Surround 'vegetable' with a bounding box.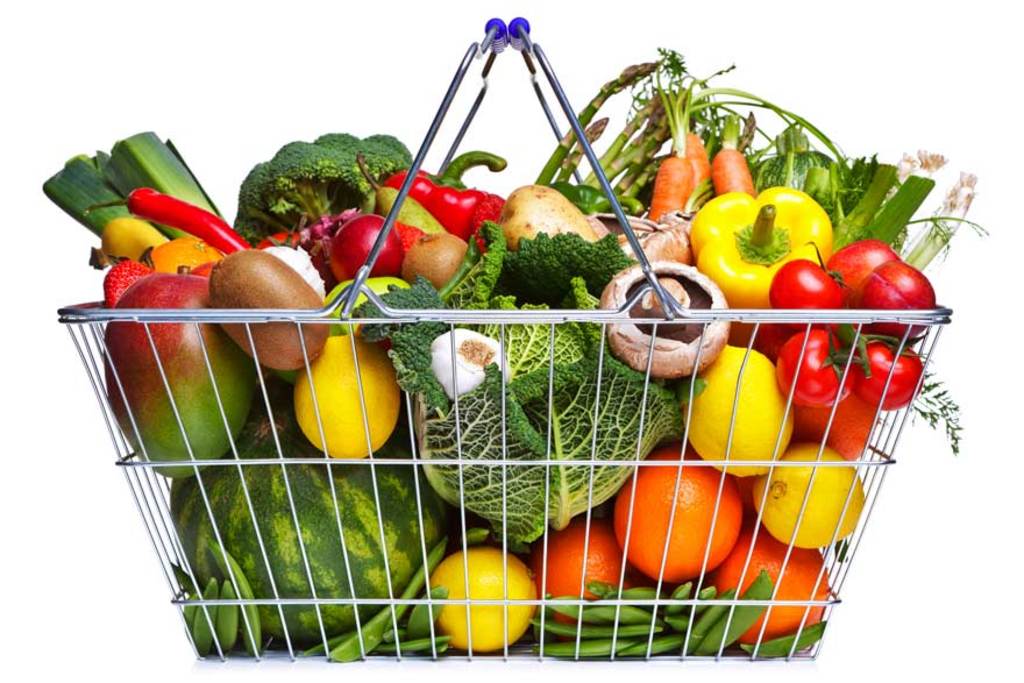
locate(830, 233, 902, 301).
